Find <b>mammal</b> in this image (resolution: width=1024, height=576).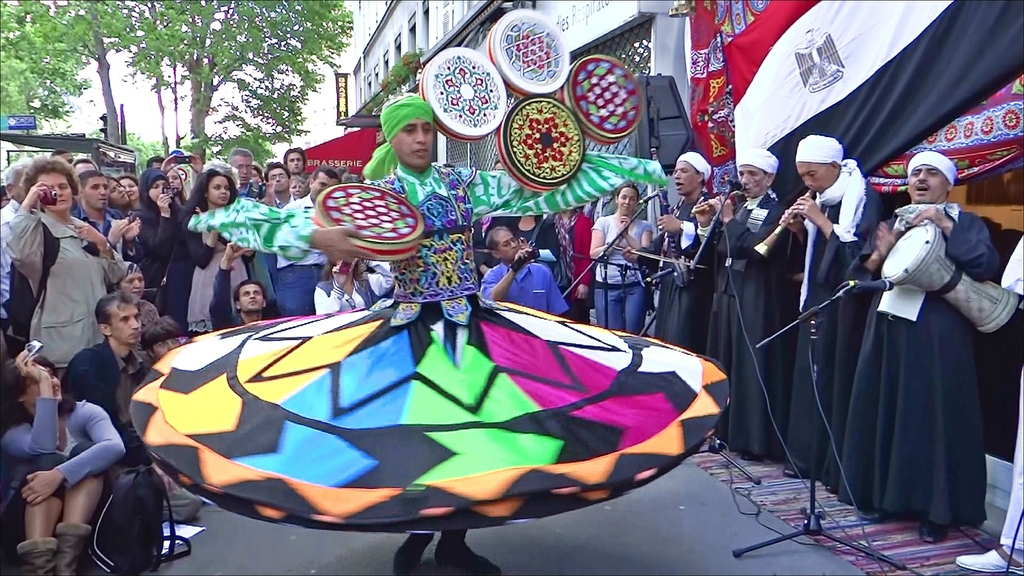
588:184:657:335.
